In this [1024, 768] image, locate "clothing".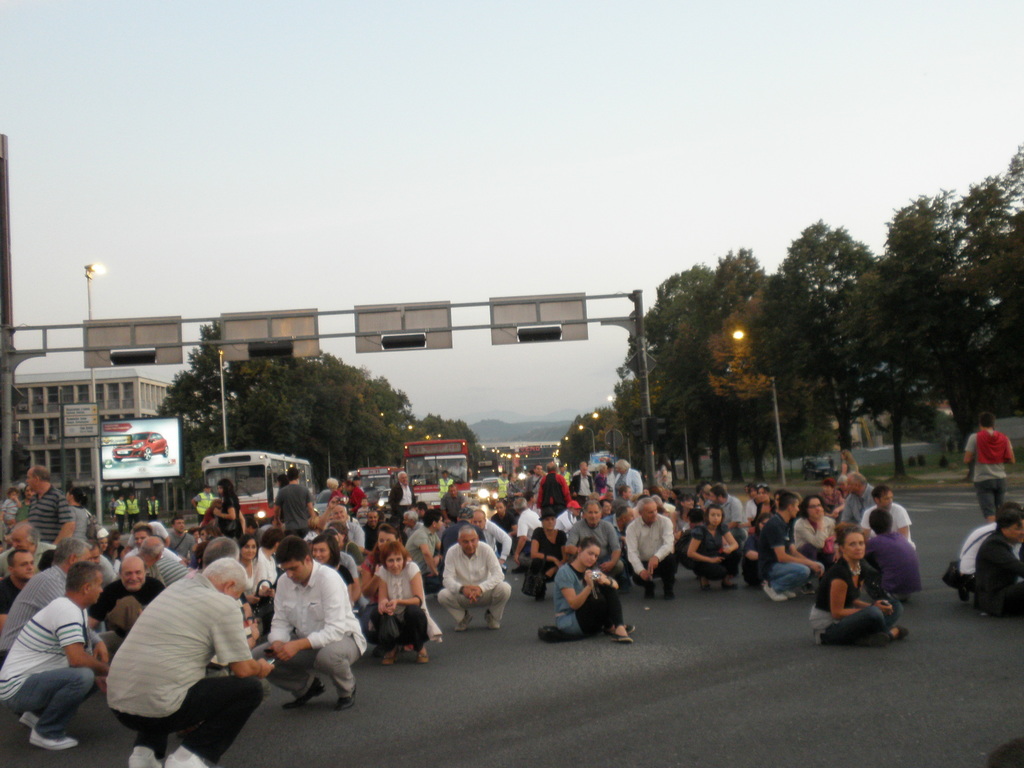
Bounding box: [left=158, top=550, right=189, bottom=580].
